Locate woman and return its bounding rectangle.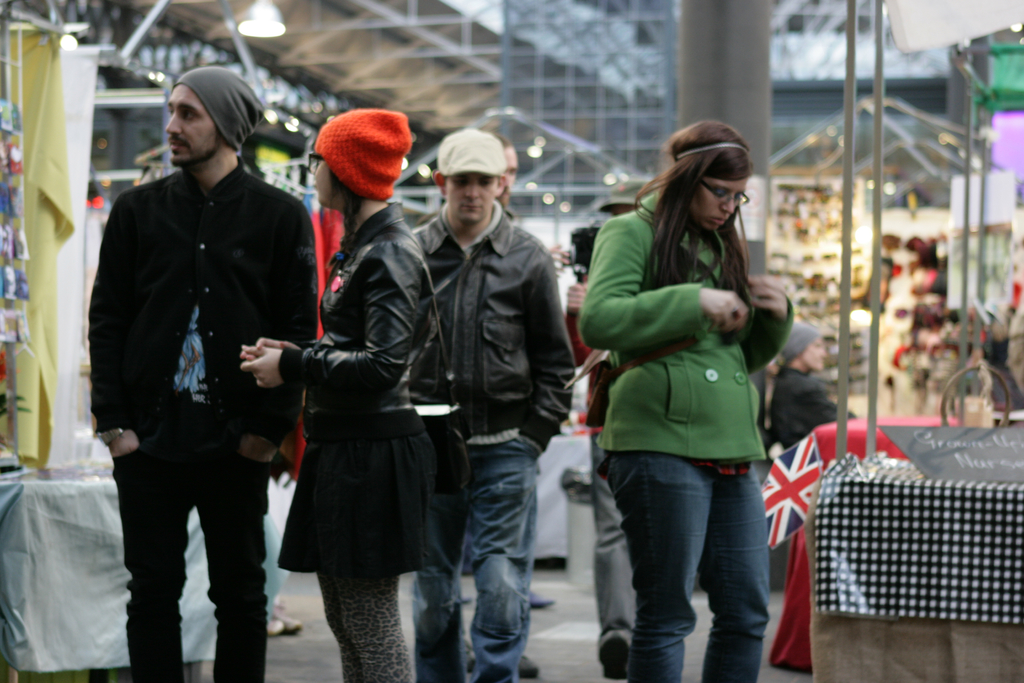
locate(233, 106, 464, 682).
